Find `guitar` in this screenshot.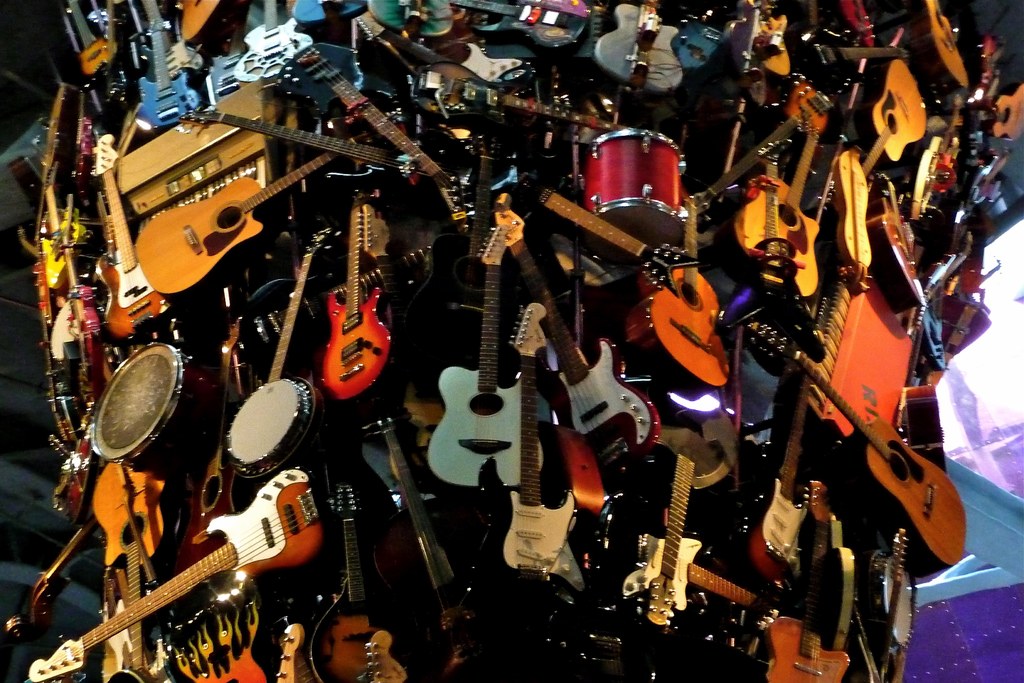
The bounding box for `guitar` is {"x1": 596, "y1": 0, "x2": 680, "y2": 97}.
